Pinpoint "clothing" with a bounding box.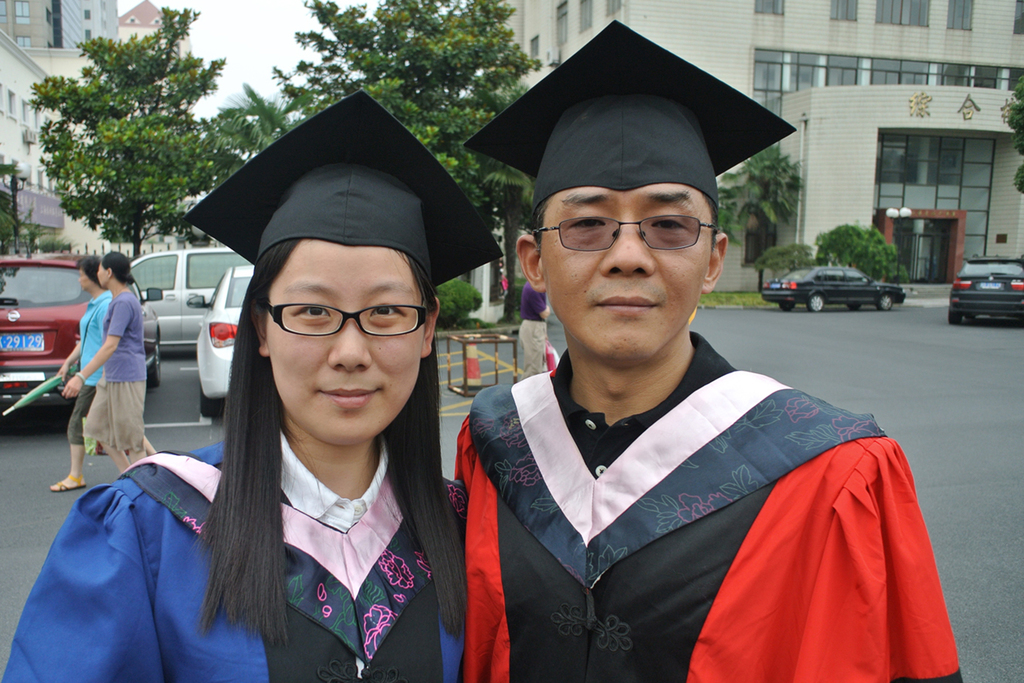
region(72, 291, 119, 453).
